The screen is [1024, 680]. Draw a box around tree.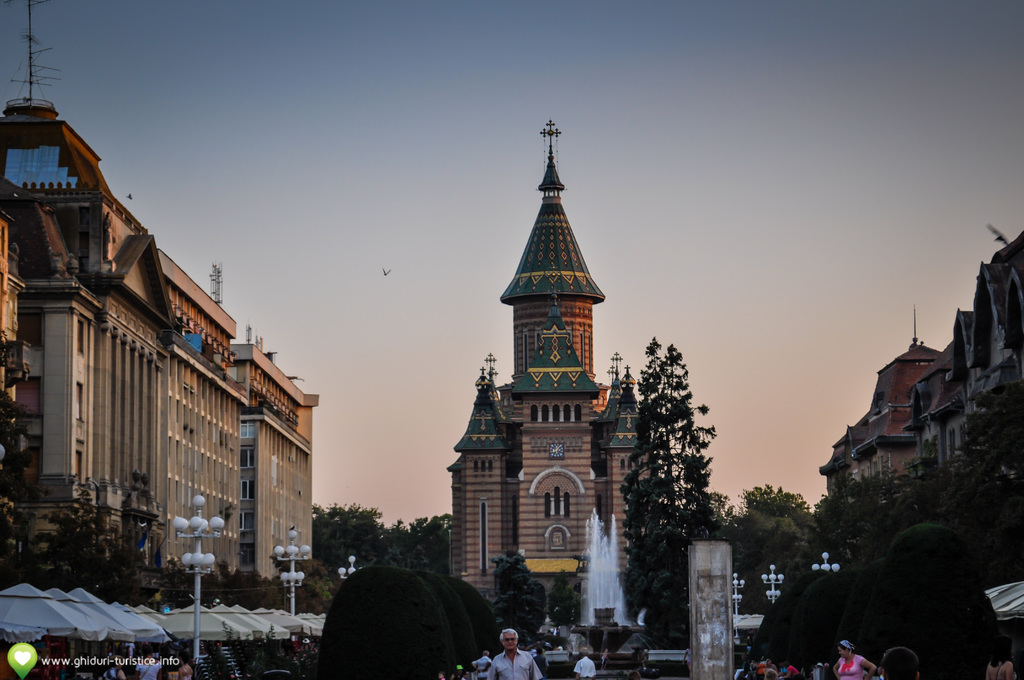
box=[428, 576, 497, 665].
